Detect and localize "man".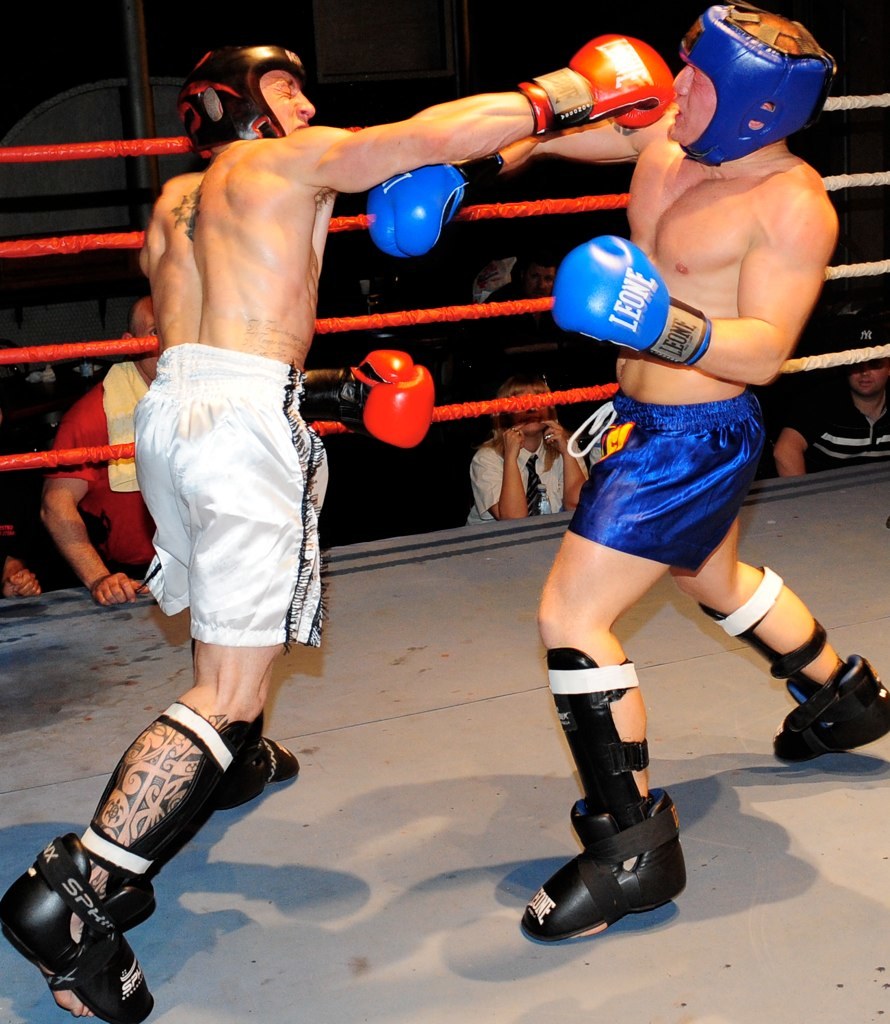
Localized at box=[0, 29, 673, 1023].
